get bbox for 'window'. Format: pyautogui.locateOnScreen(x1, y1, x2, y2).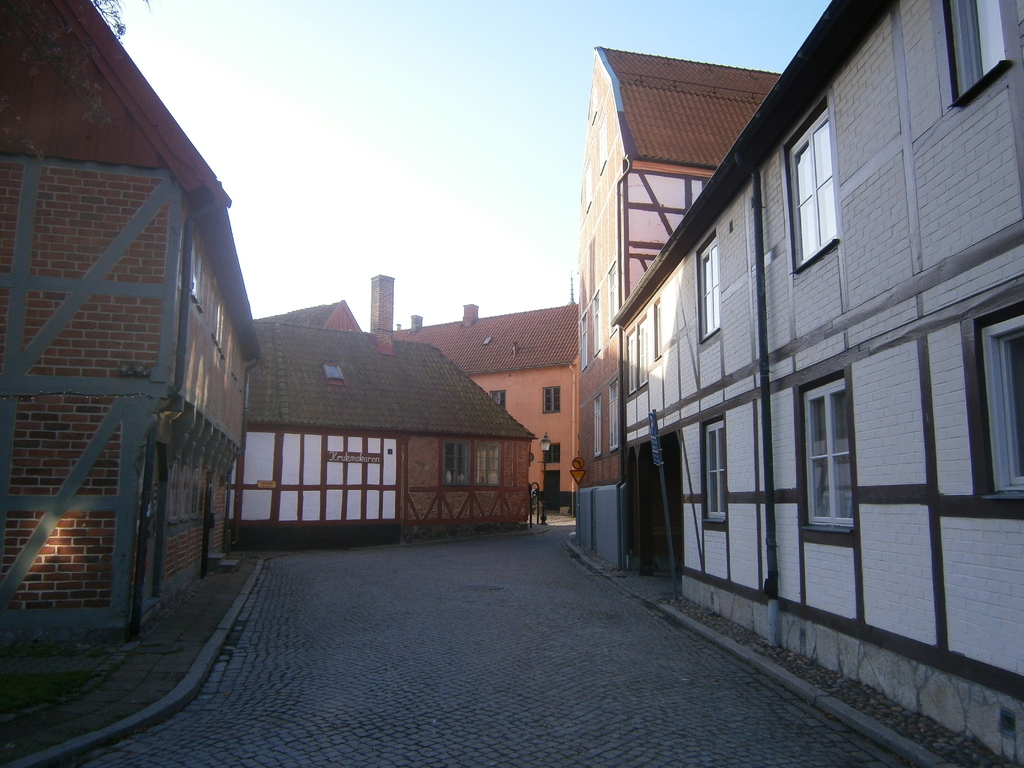
pyautogui.locateOnScreen(605, 376, 623, 455).
